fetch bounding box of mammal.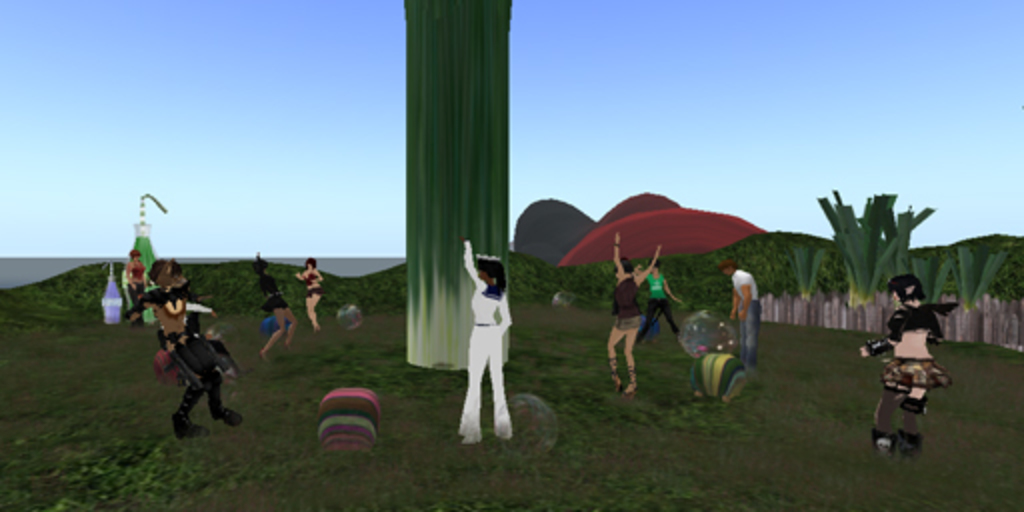
Bbox: rect(122, 244, 156, 322).
